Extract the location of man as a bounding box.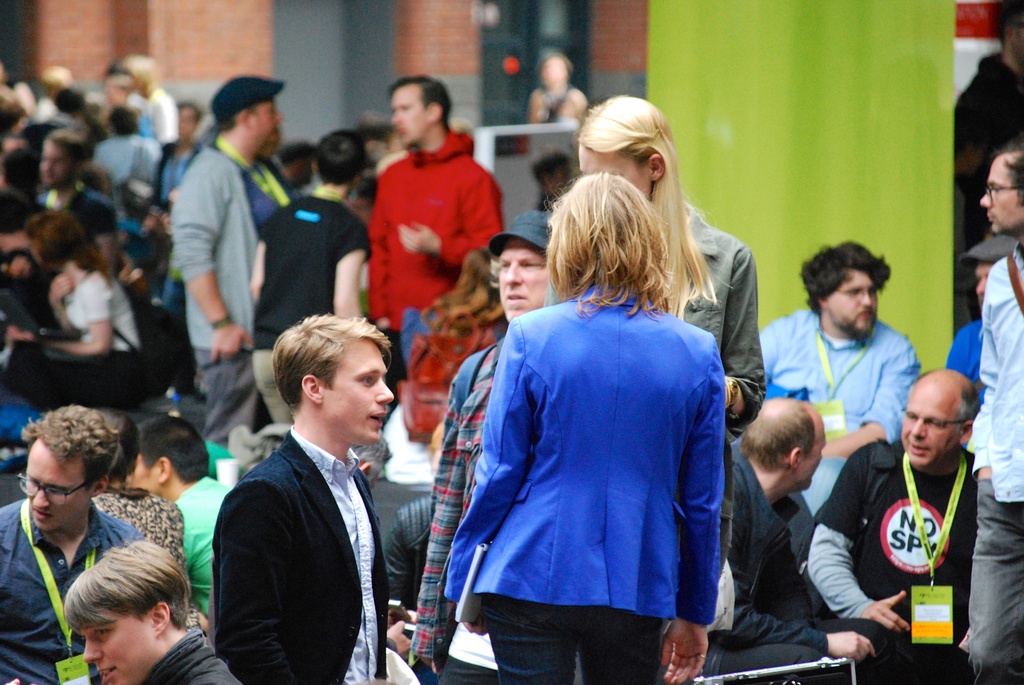
<box>197,313,420,679</box>.
